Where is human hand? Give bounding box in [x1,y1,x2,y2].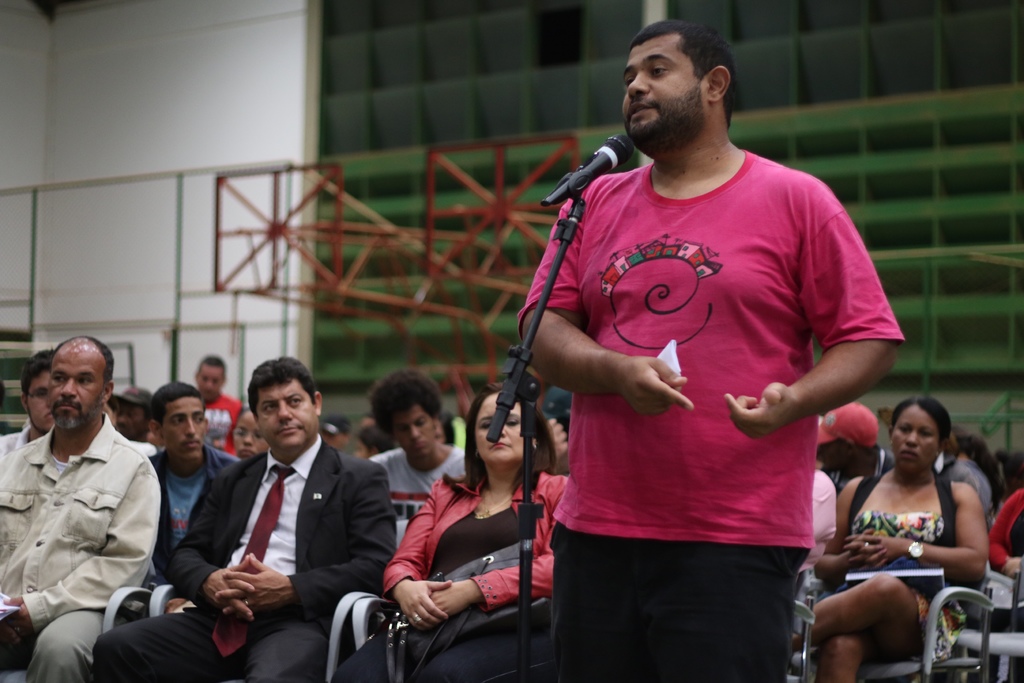
[1002,557,1023,579].
